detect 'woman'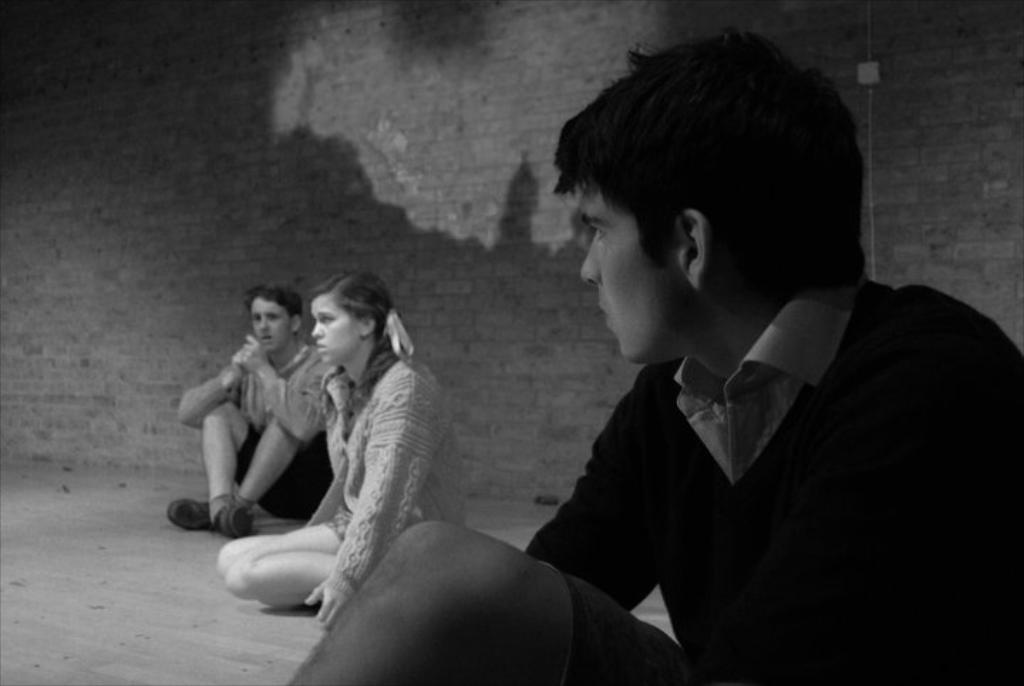
(left=198, top=252, right=401, bottom=621)
